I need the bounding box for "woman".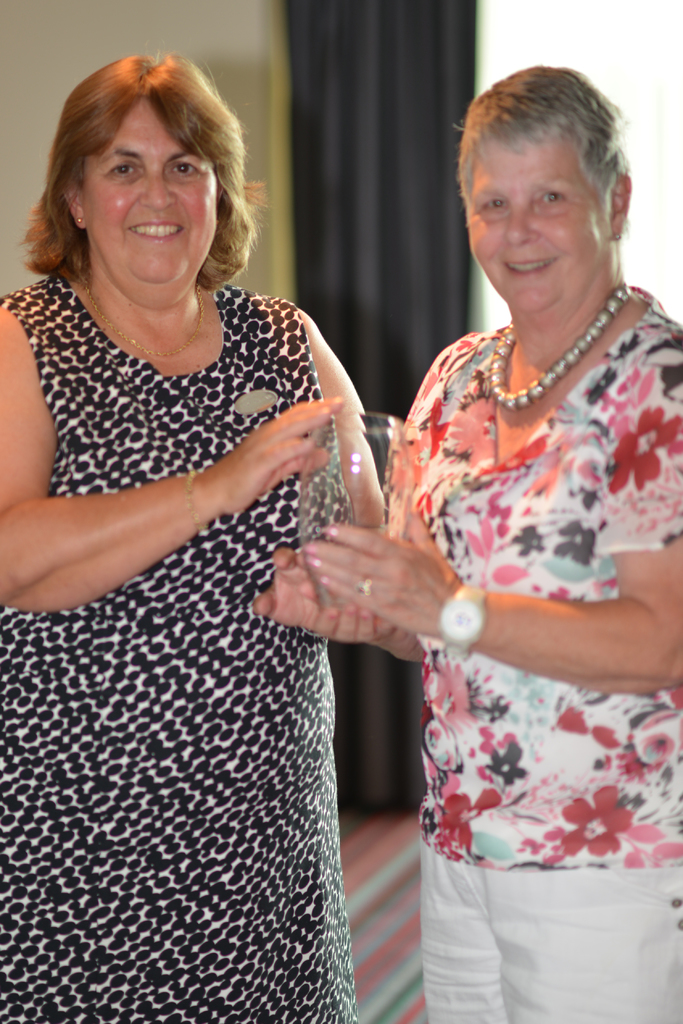
Here it is: 252/61/682/1023.
